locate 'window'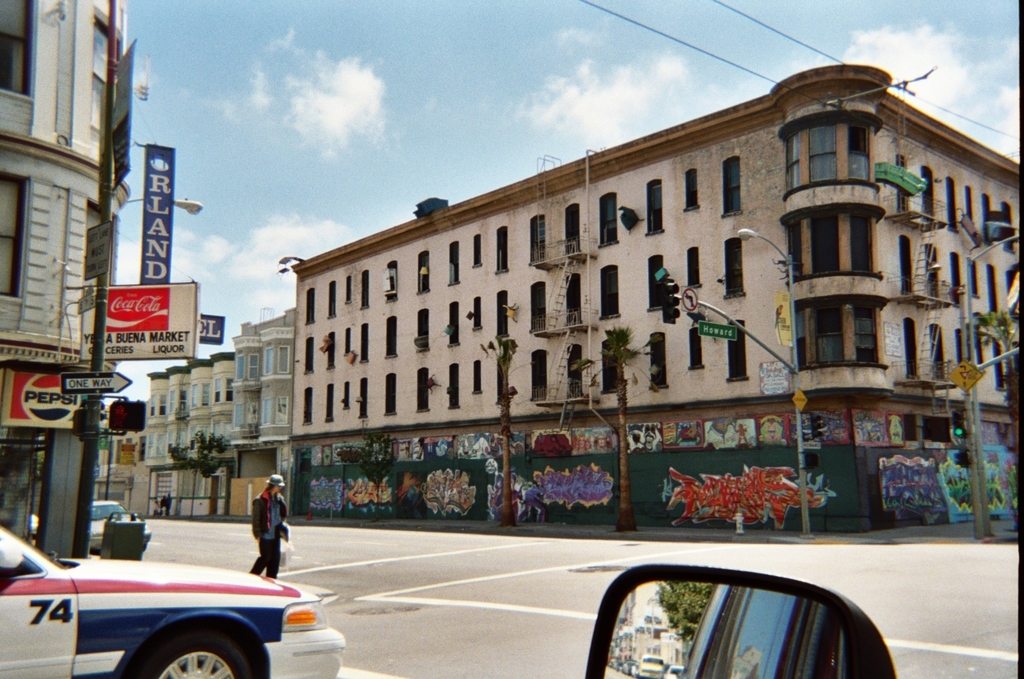
88 14 128 147
